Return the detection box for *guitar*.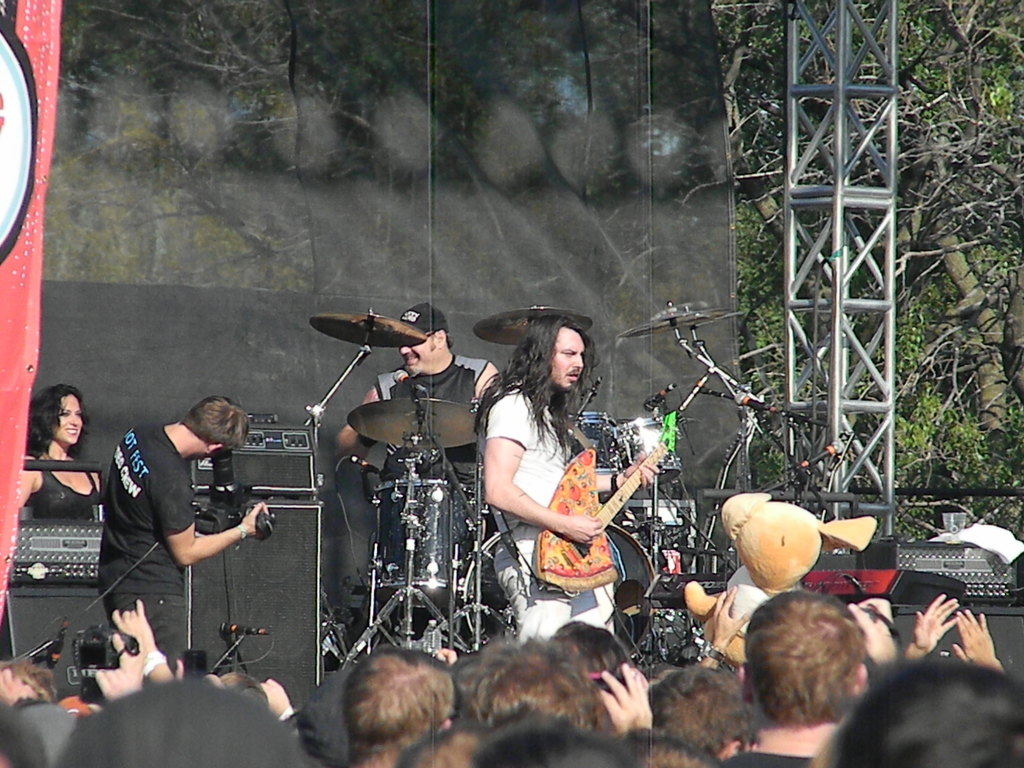
Rect(534, 405, 687, 591).
